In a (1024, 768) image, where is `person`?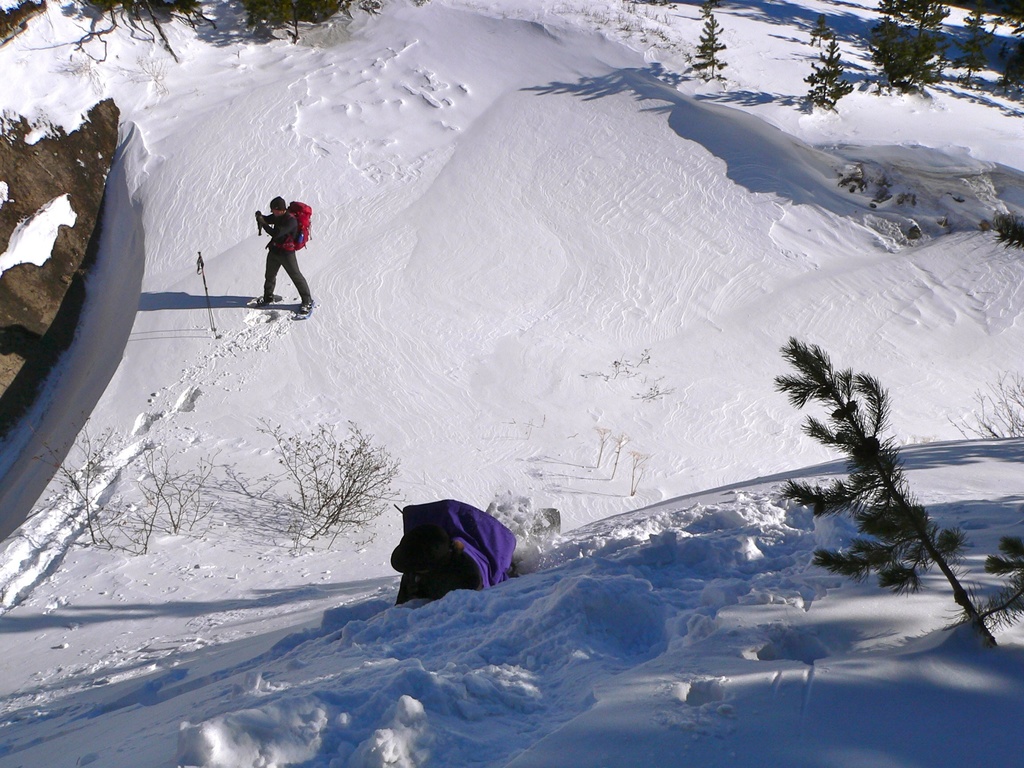
box(234, 187, 312, 305).
